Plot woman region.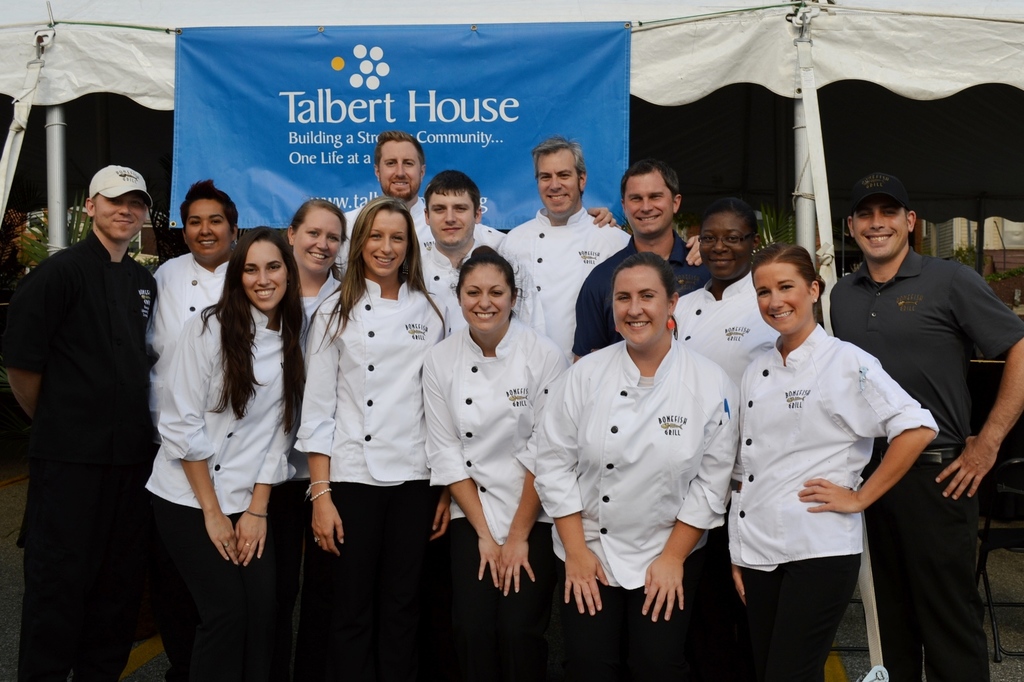
Plotted at [x1=293, y1=194, x2=461, y2=681].
